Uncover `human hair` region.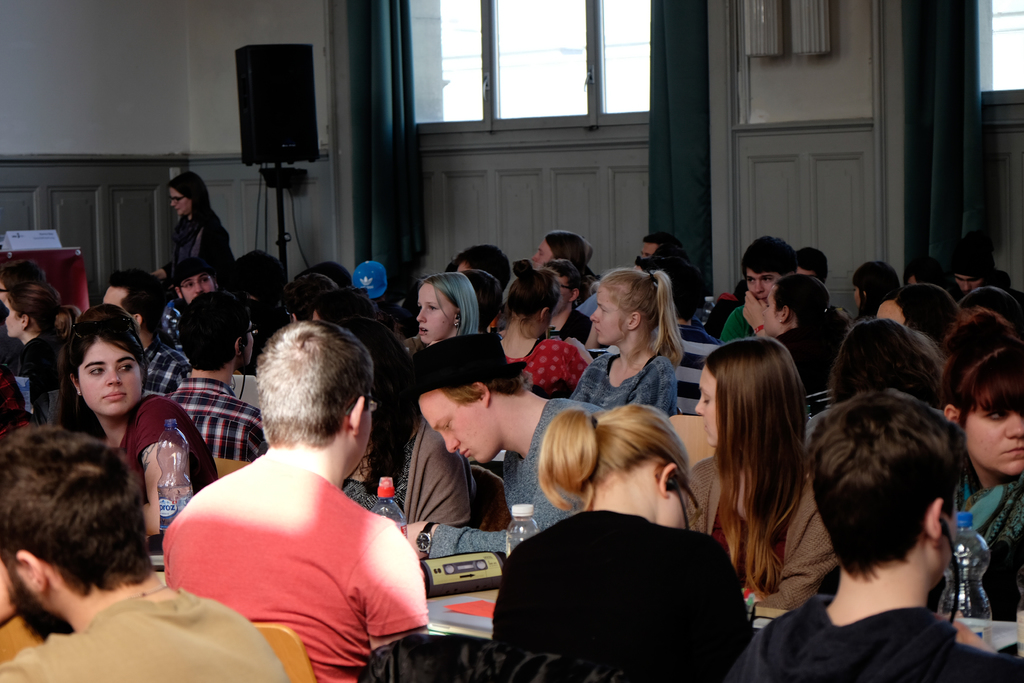
Uncovered: 545 226 596 272.
